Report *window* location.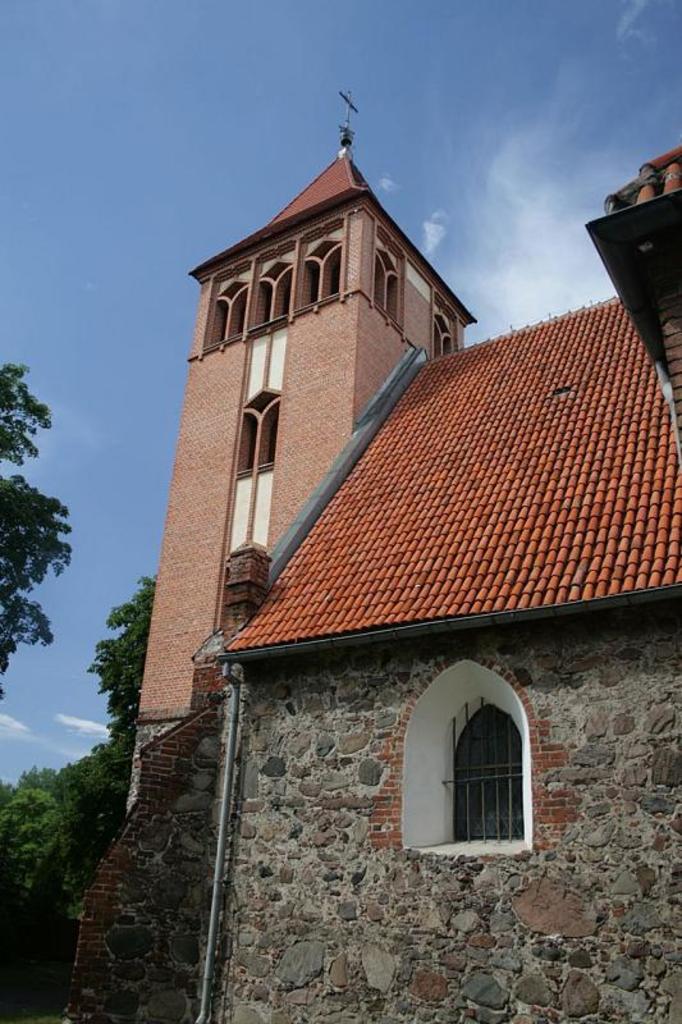
Report: <box>372,246,402,325</box>.
